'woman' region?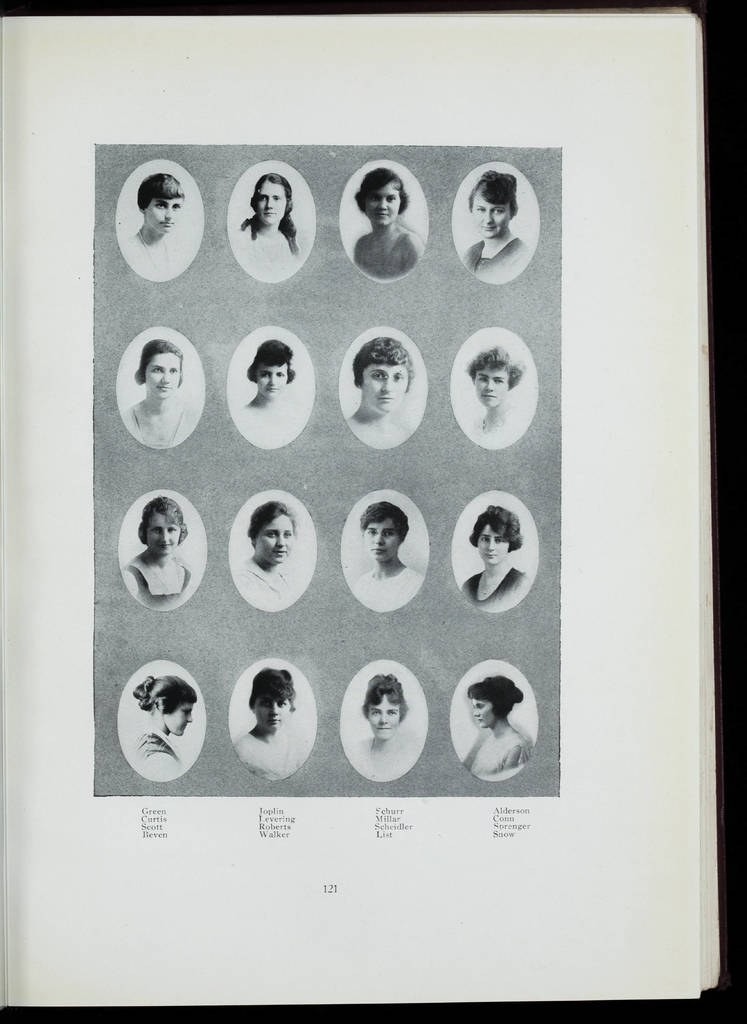
(x1=236, y1=666, x2=303, y2=774)
